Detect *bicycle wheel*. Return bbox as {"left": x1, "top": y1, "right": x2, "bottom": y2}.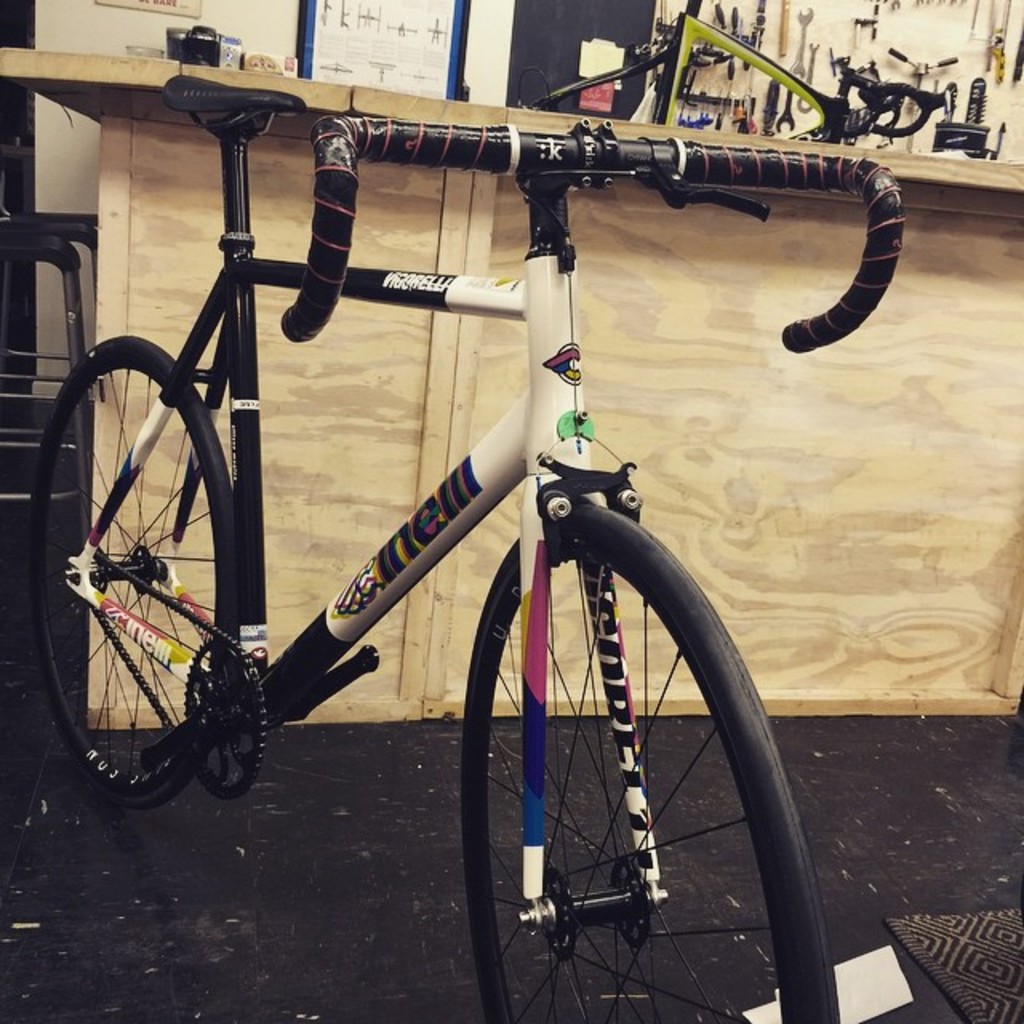
{"left": 26, "top": 333, "right": 240, "bottom": 805}.
